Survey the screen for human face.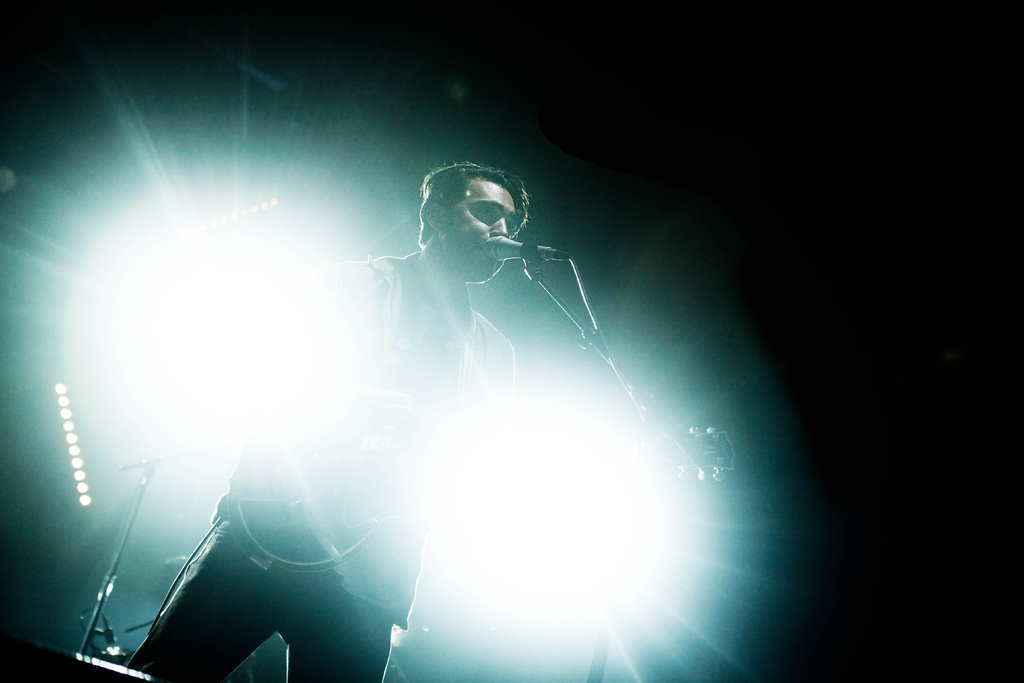
Survey found: pyautogui.locateOnScreen(444, 167, 529, 278).
